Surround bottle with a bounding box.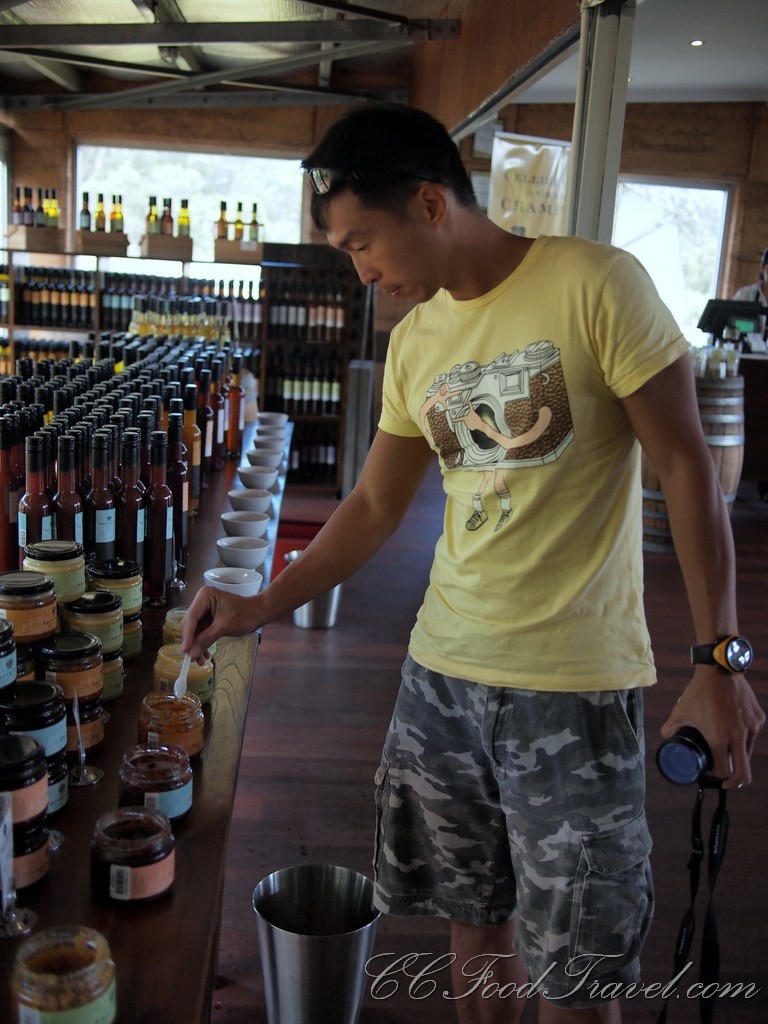
(left=176, top=201, right=185, bottom=235).
